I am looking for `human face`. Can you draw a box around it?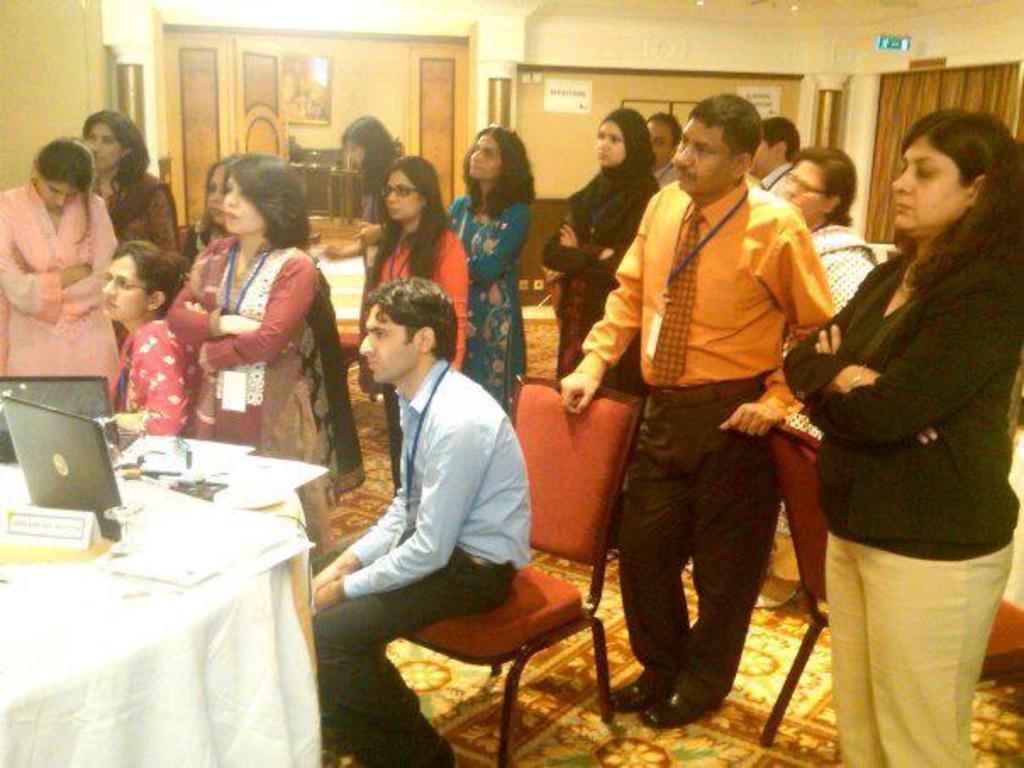
Sure, the bounding box is bbox=[387, 164, 415, 217].
